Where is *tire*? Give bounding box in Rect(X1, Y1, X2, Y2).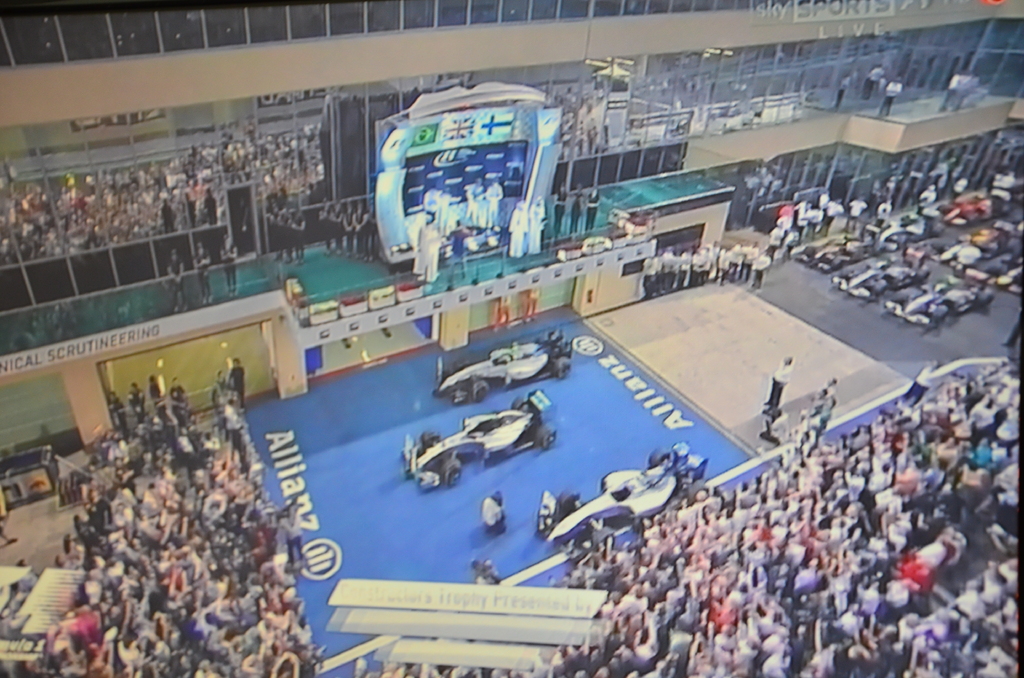
Rect(554, 485, 578, 512).
